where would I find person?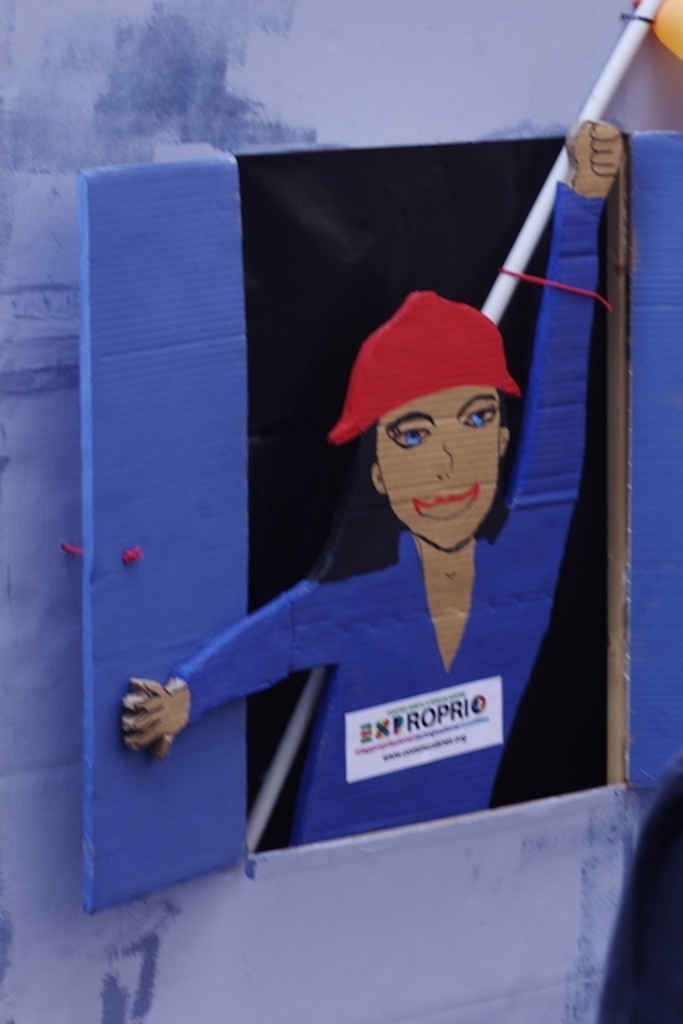
At 118 118 625 848.
